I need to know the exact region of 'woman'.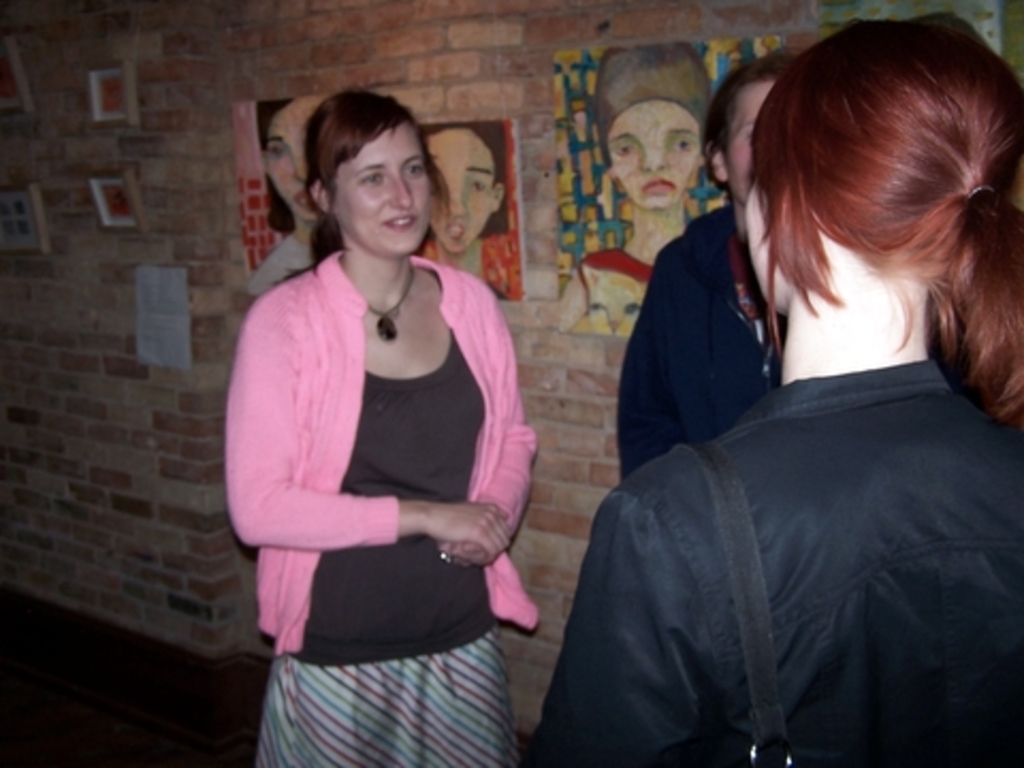
Region: <region>218, 75, 538, 767</region>.
